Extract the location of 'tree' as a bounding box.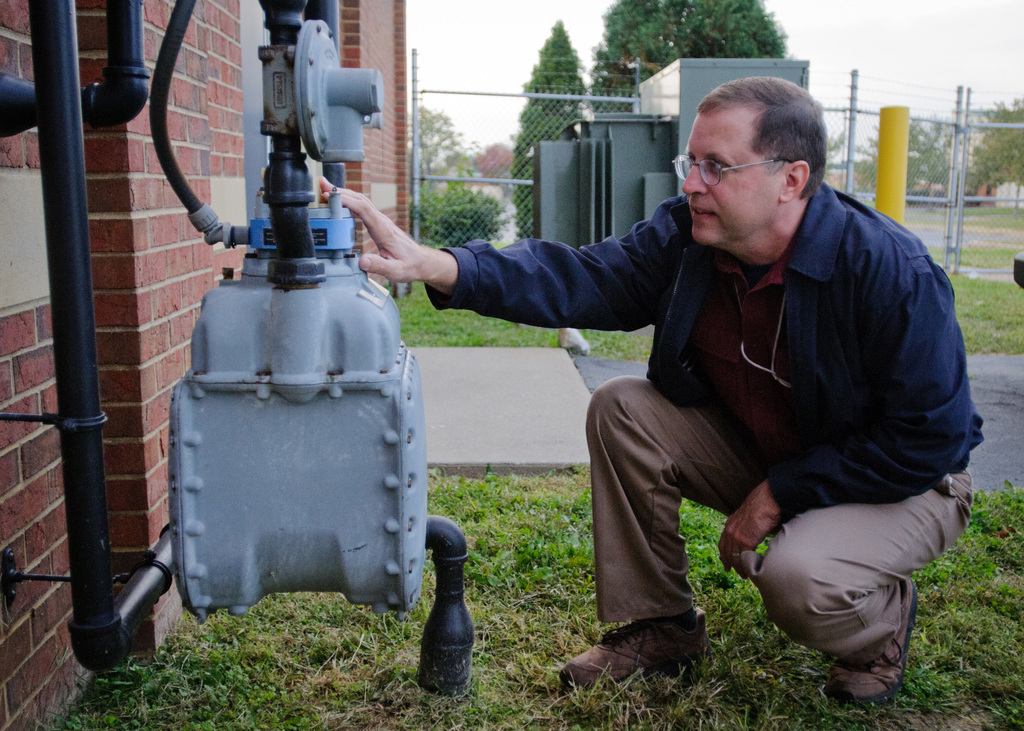
{"x1": 961, "y1": 97, "x2": 1023, "y2": 197}.
